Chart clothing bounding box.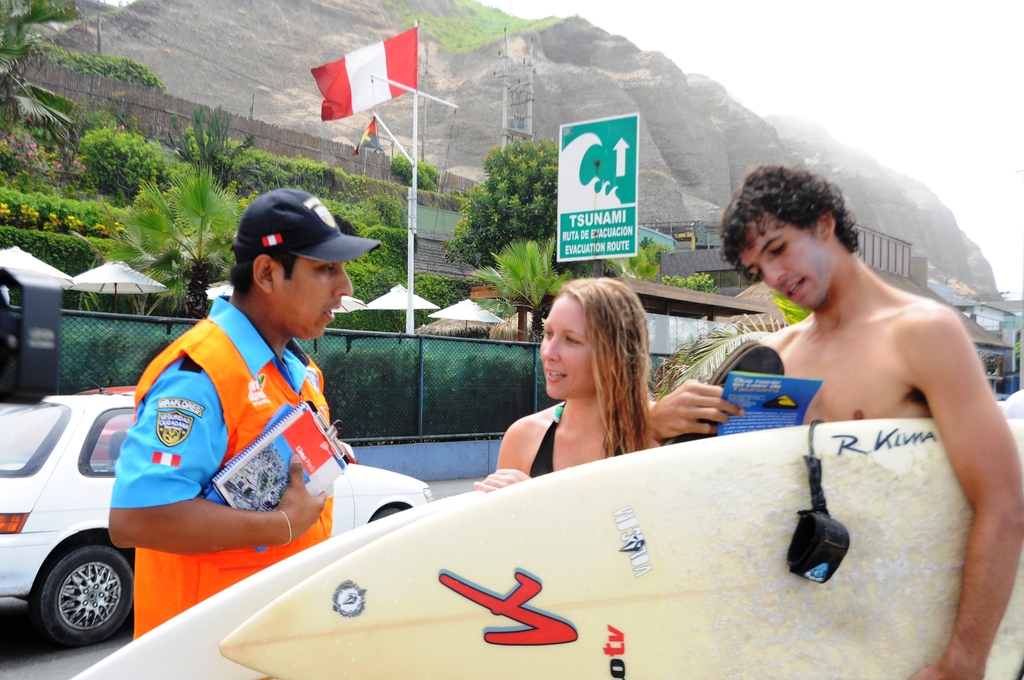
Charted: rect(528, 399, 627, 479).
